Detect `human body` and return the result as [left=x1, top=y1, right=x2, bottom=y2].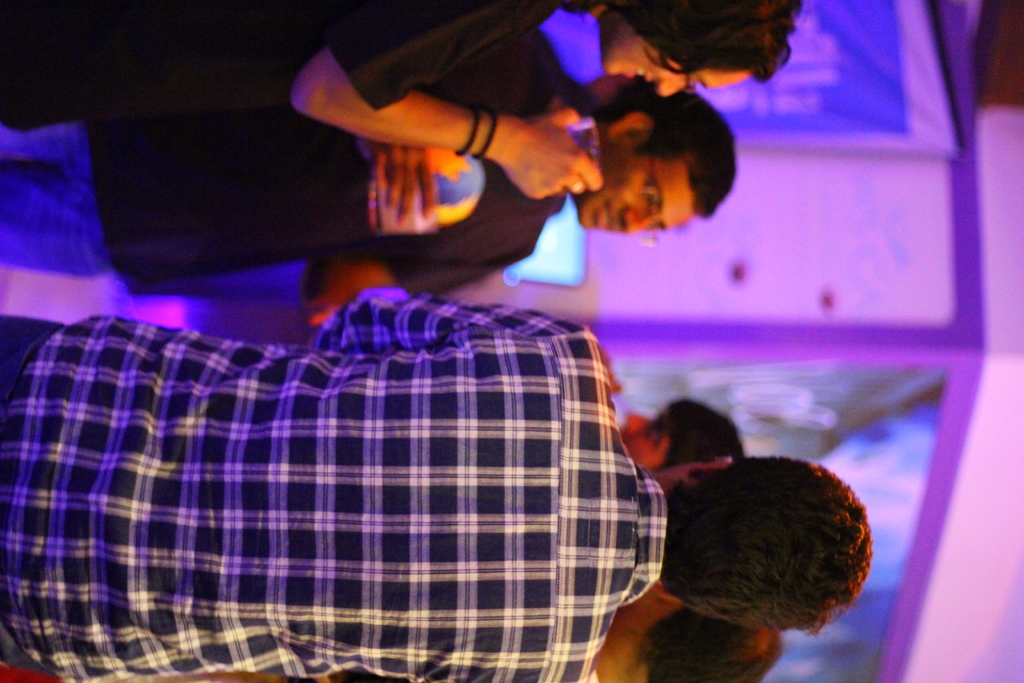
[left=0, top=288, right=875, bottom=682].
